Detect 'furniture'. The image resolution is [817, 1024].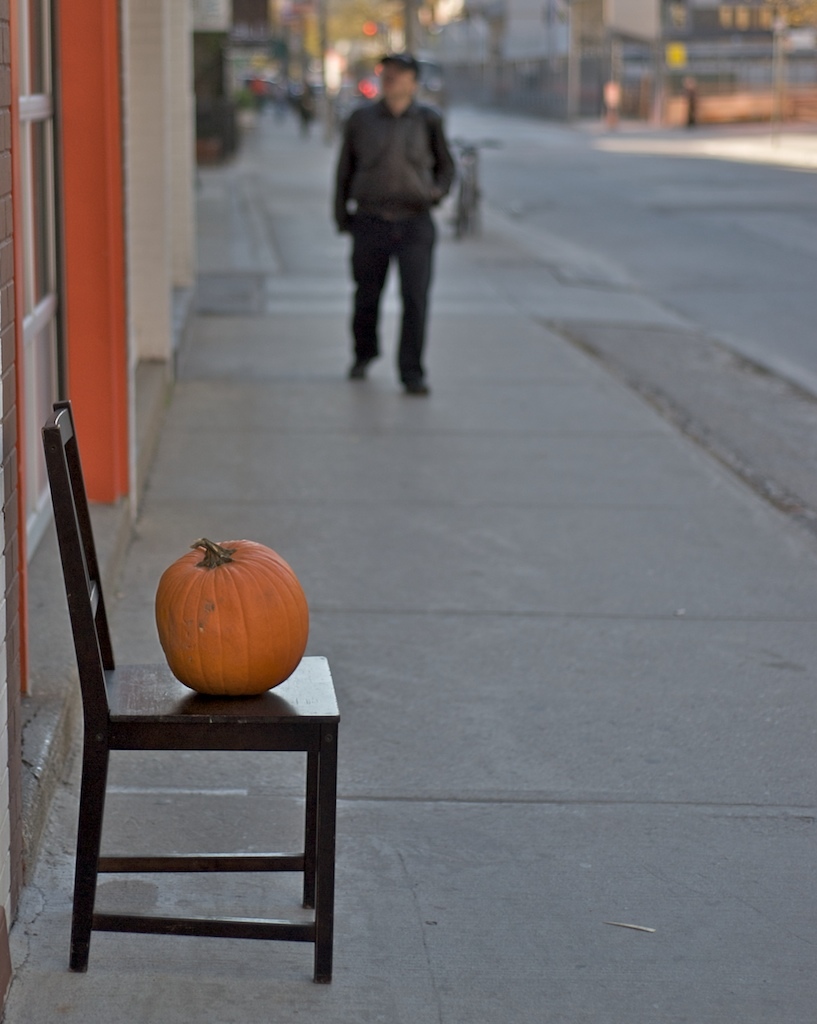
{"x1": 39, "y1": 398, "x2": 342, "y2": 982}.
